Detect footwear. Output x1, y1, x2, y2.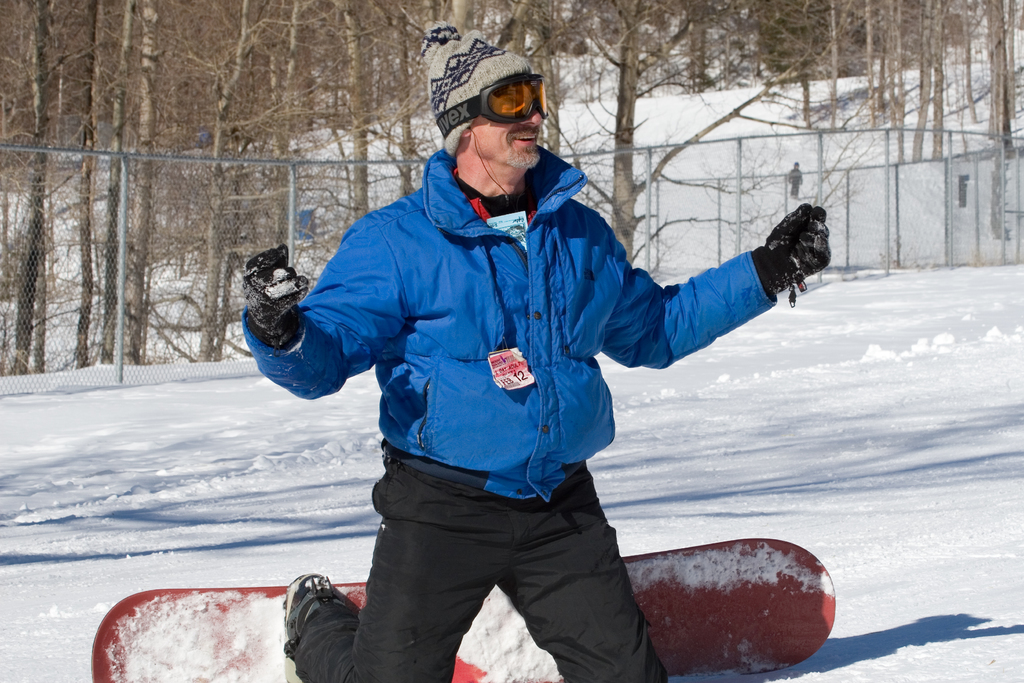
284, 570, 335, 666.
